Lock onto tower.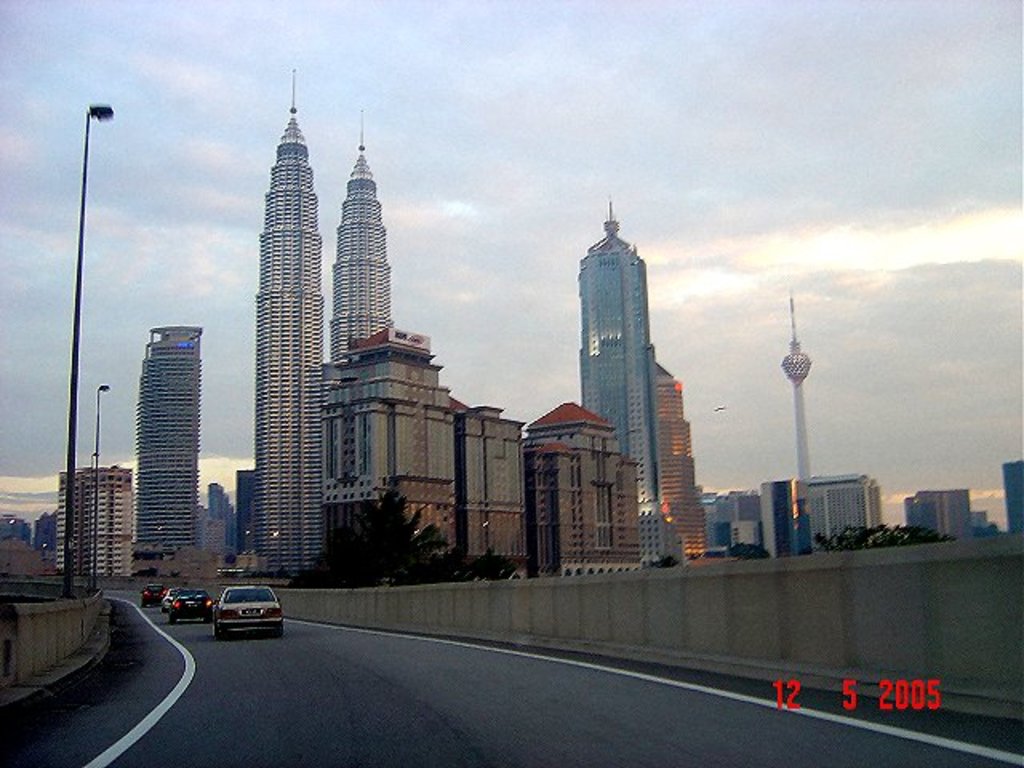
Locked: [898, 486, 971, 549].
